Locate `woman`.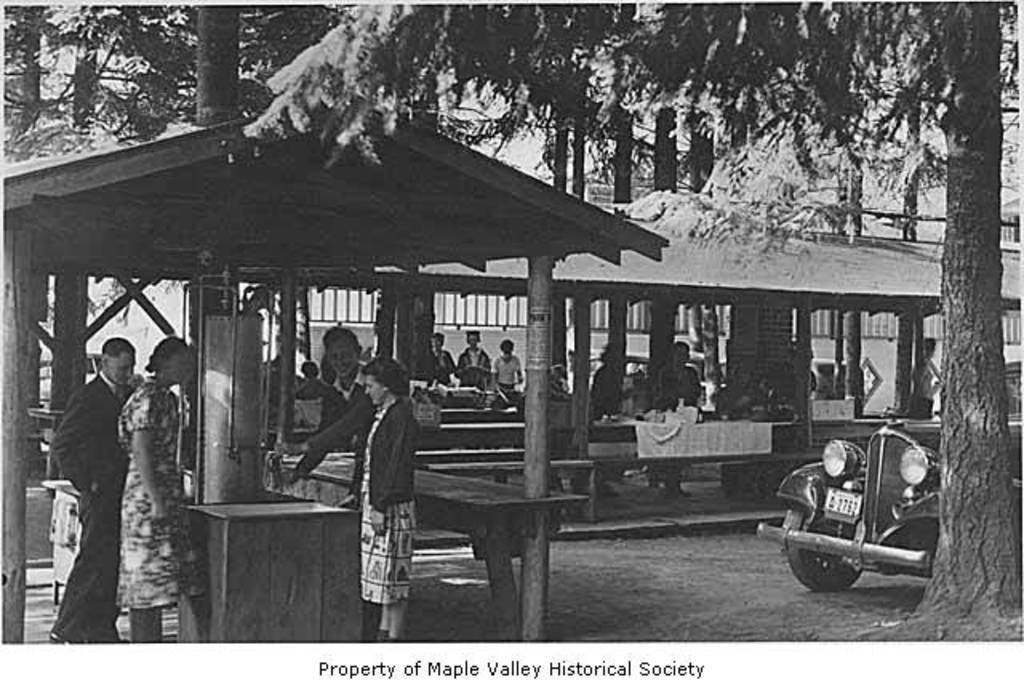
Bounding box: select_region(86, 334, 189, 621).
